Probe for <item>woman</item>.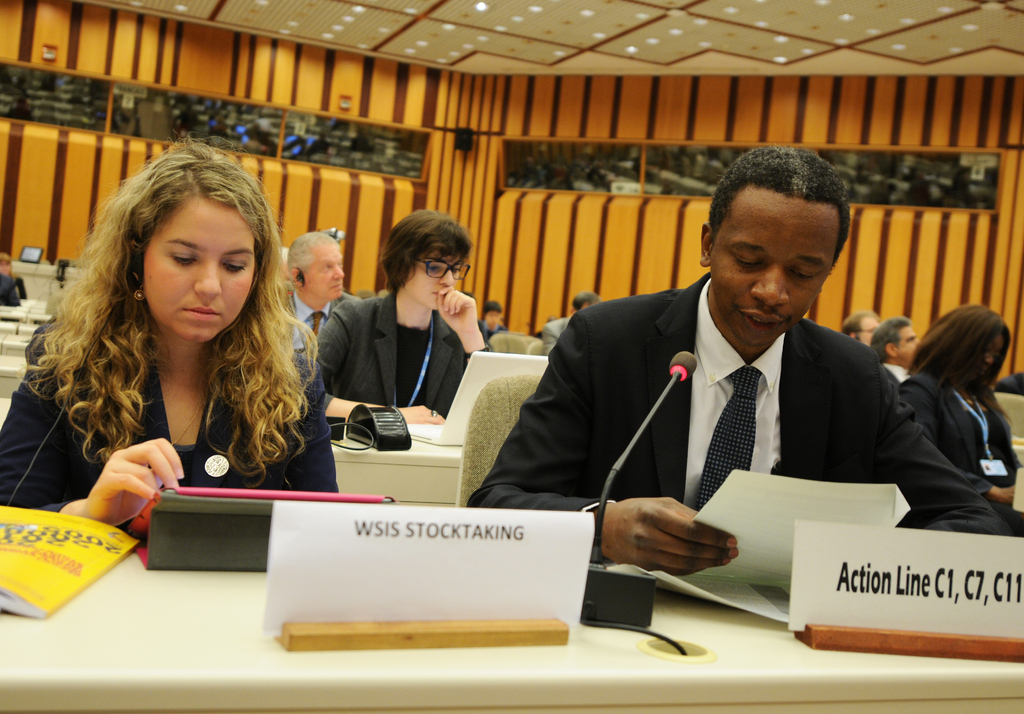
Probe result: 897 303 1023 505.
